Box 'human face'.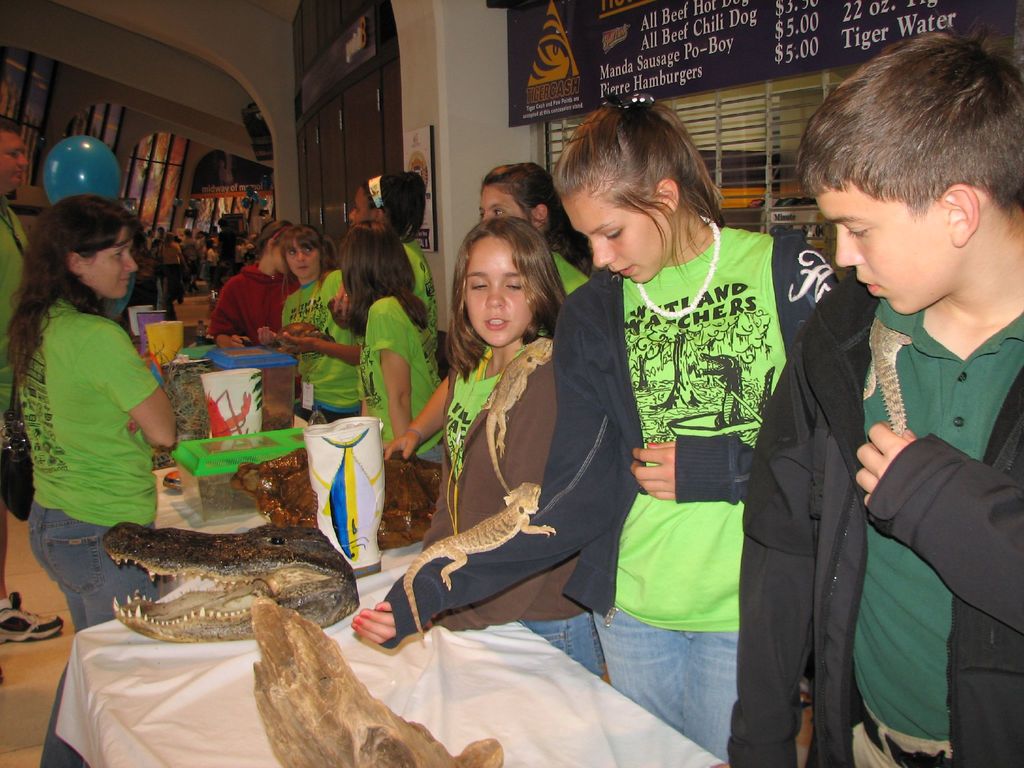
detection(814, 199, 953, 321).
